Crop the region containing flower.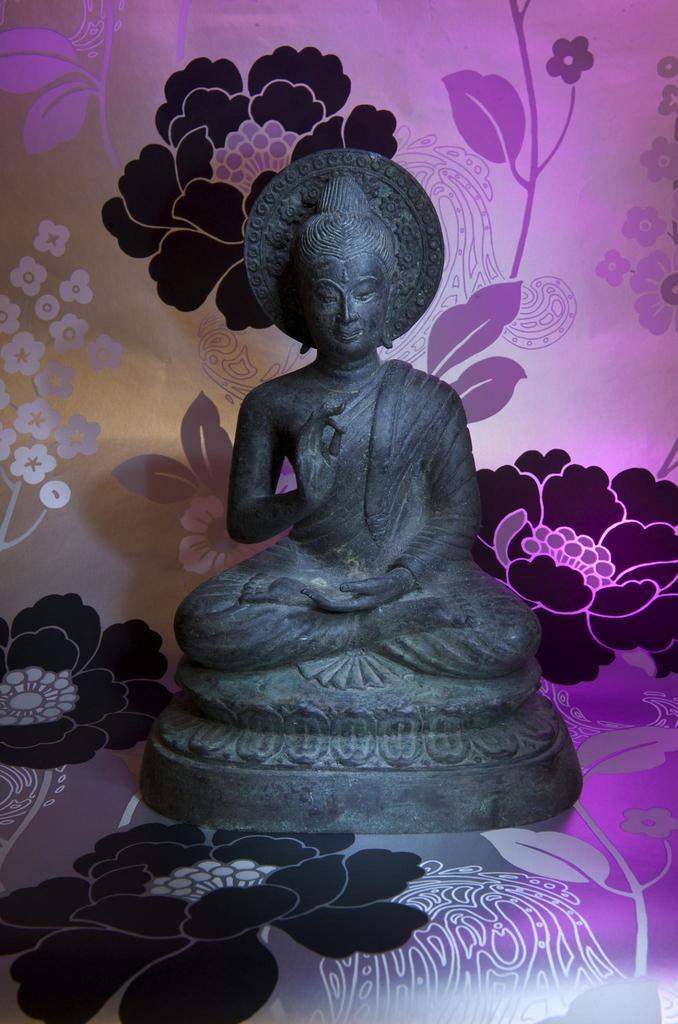
Crop region: 0:594:170:767.
